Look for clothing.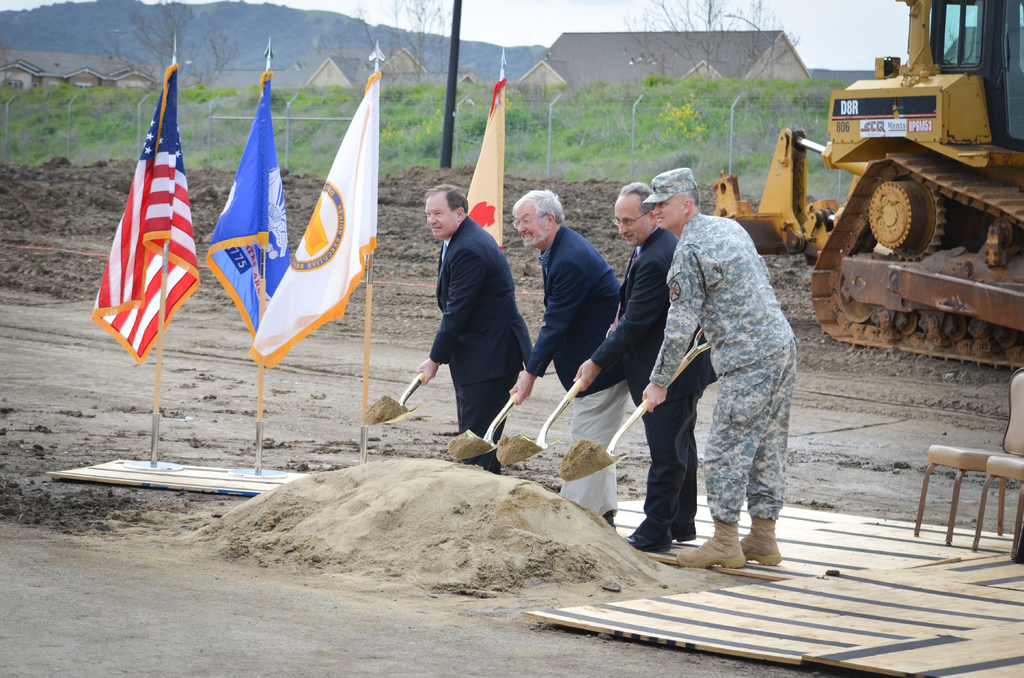
Found: [x1=534, y1=234, x2=626, y2=520].
